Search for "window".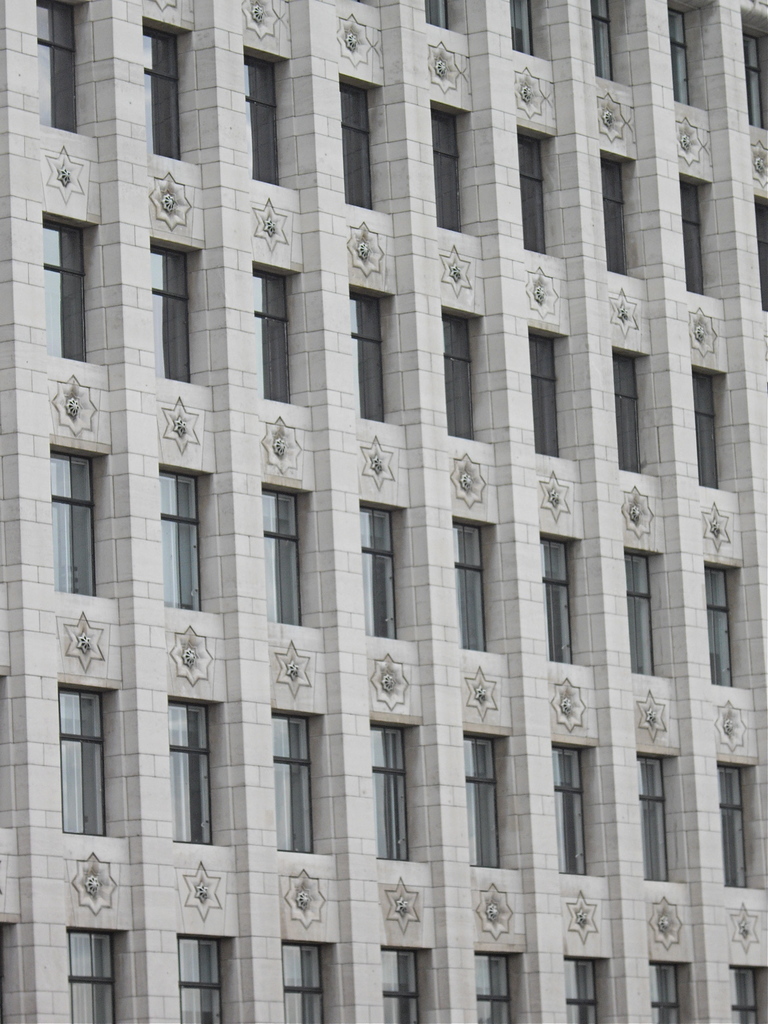
Found at box(690, 360, 737, 489).
